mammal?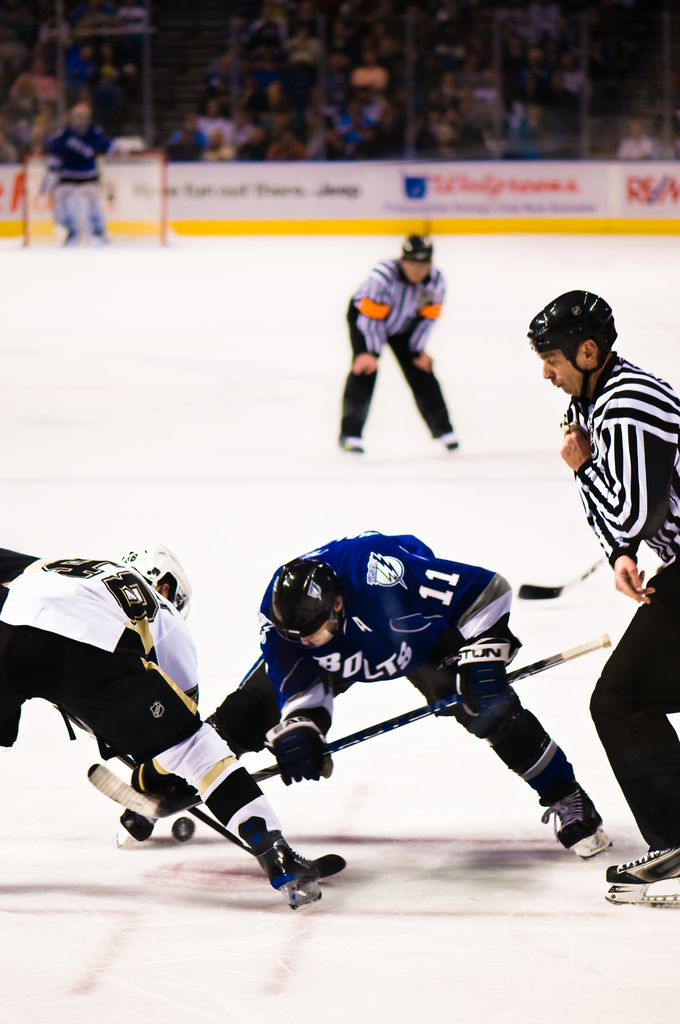
region(344, 230, 476, 463)
